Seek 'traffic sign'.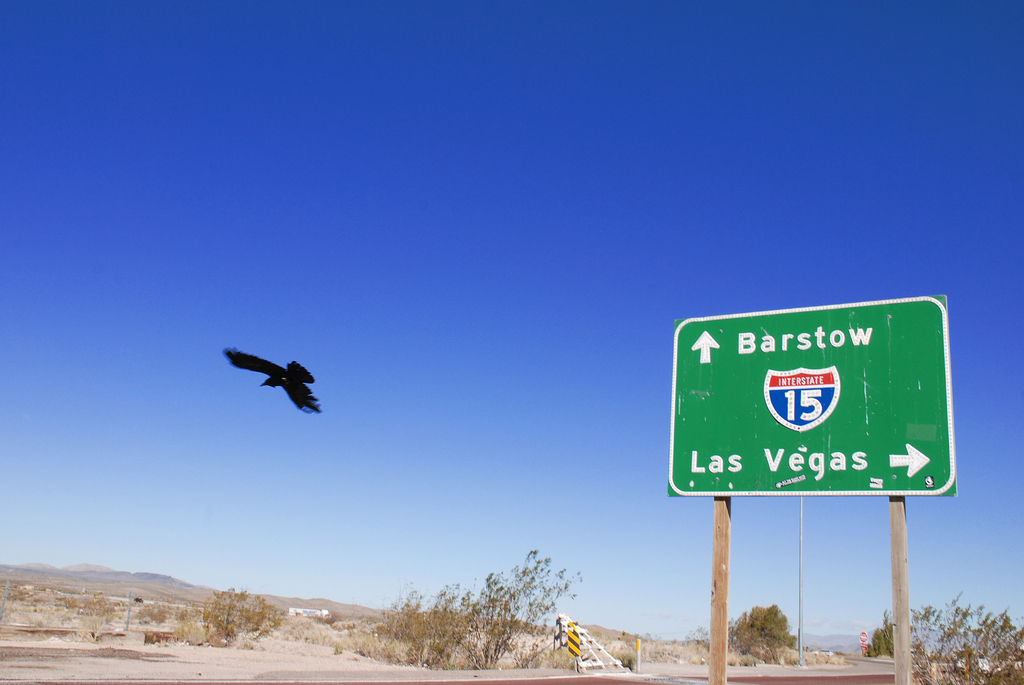
locate(860, 631, 868, 644).
